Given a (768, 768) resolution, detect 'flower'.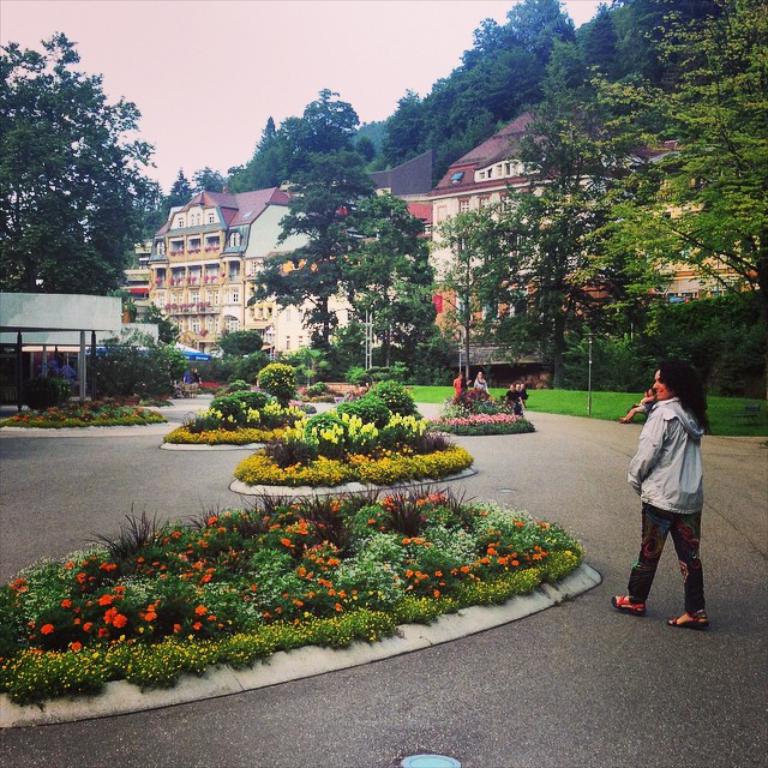
<bbox>71, 617, 85, 628</bbox>.
